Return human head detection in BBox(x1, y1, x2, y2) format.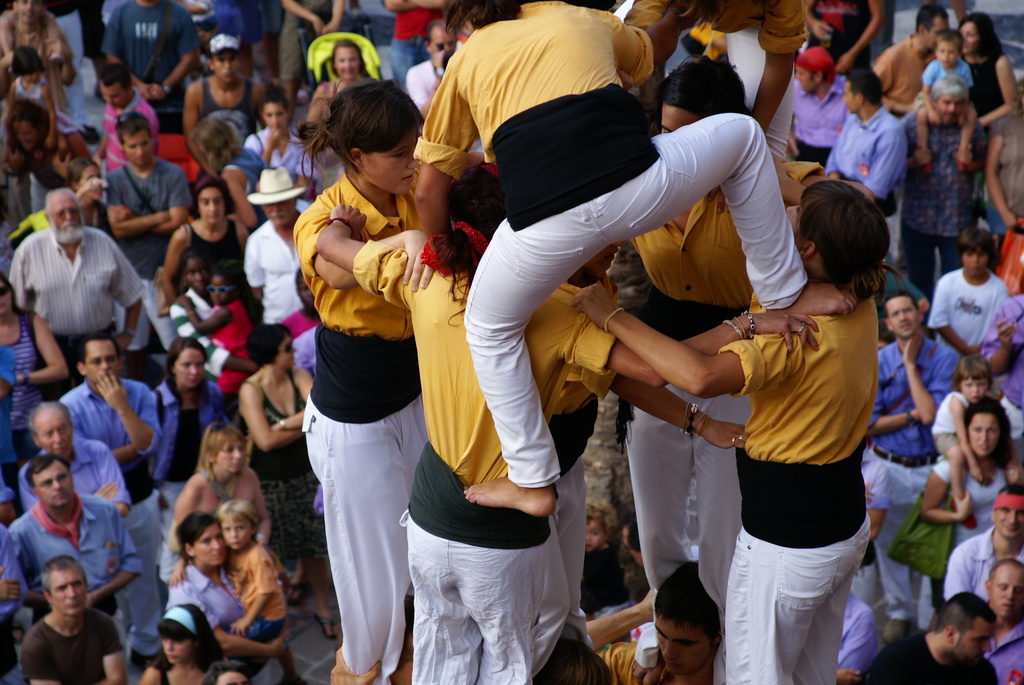
BBox(934, 74, 972, 127).
